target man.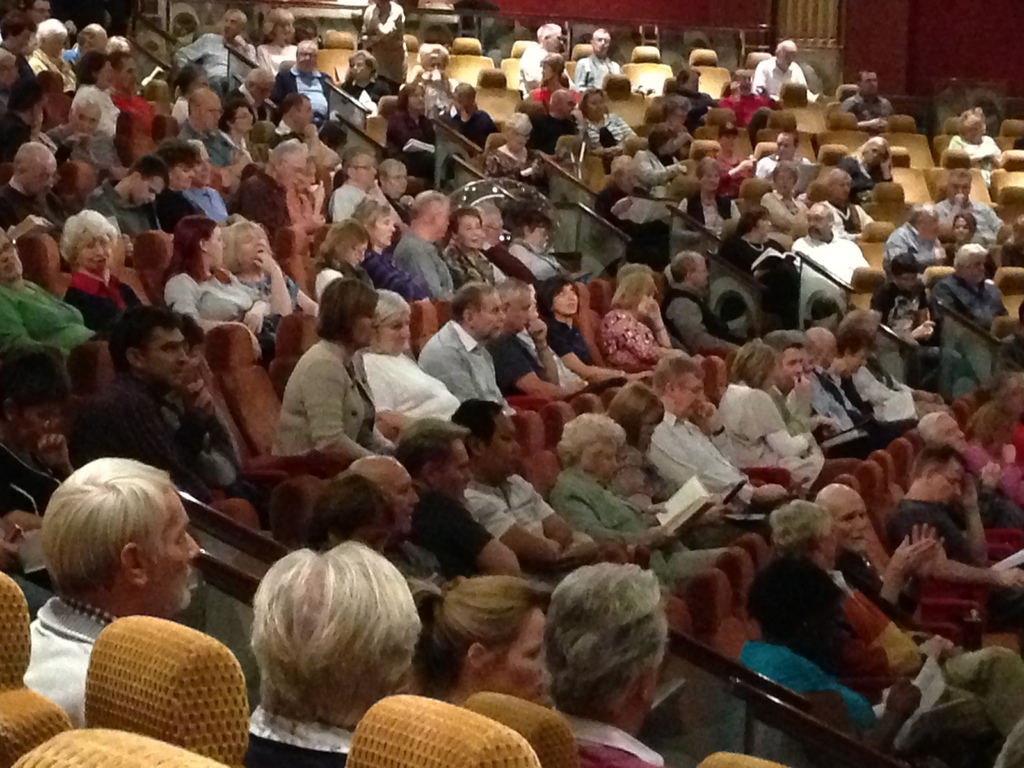
Target region: (20,453,202,725).
